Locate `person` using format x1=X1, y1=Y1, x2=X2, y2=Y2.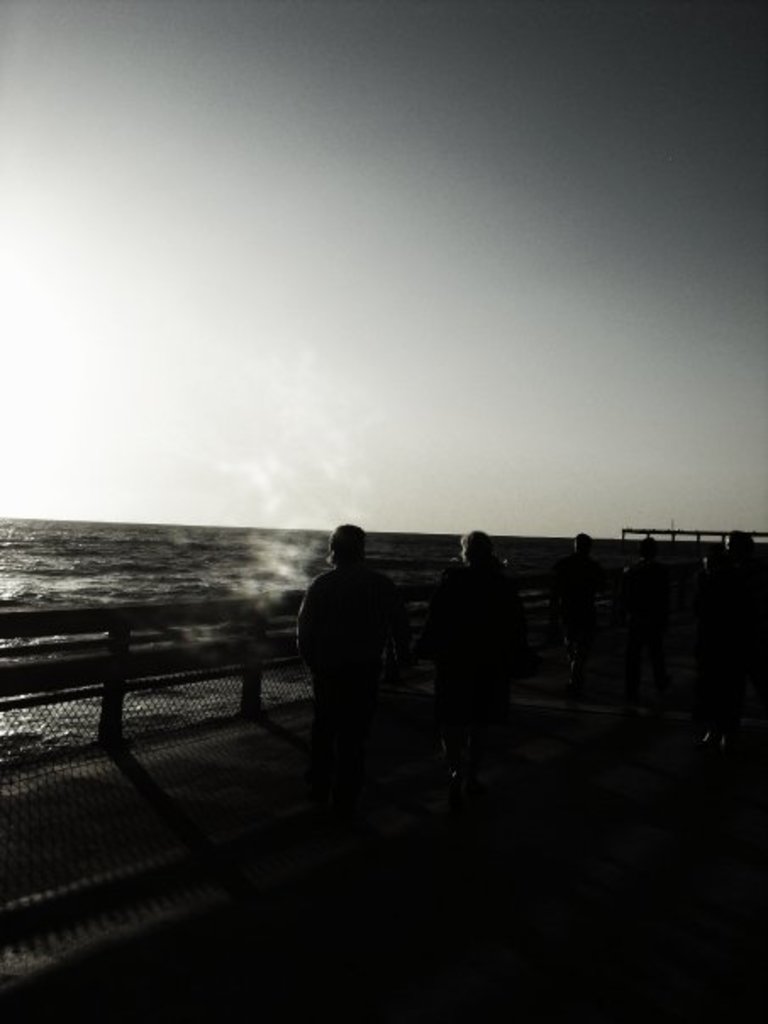
x1=432, y1=527, x2=524, y2=785.
